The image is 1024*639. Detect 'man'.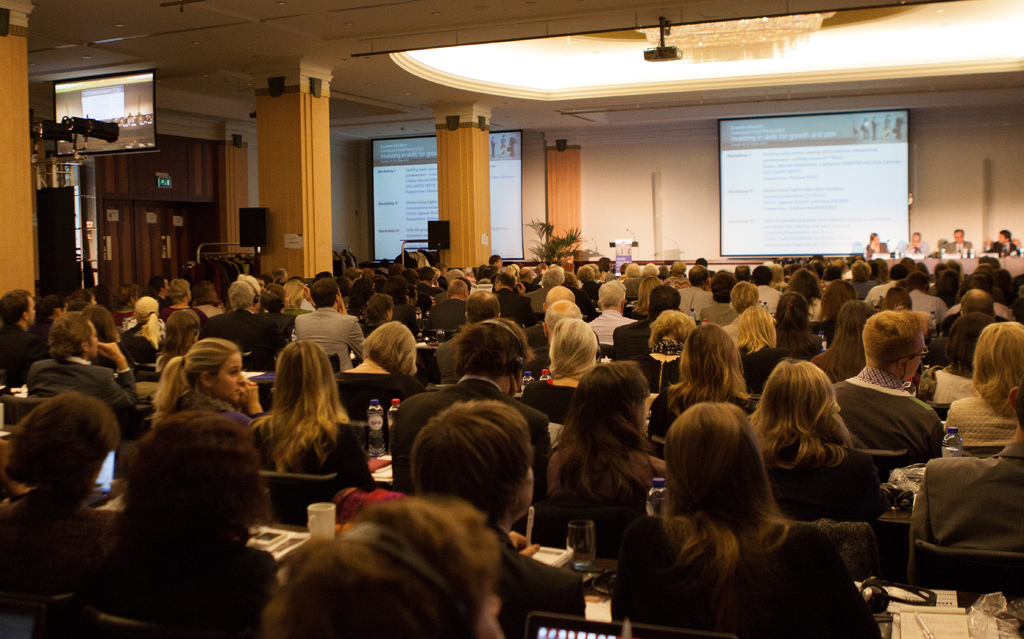
Detection: [514, 266, 541, 295].
